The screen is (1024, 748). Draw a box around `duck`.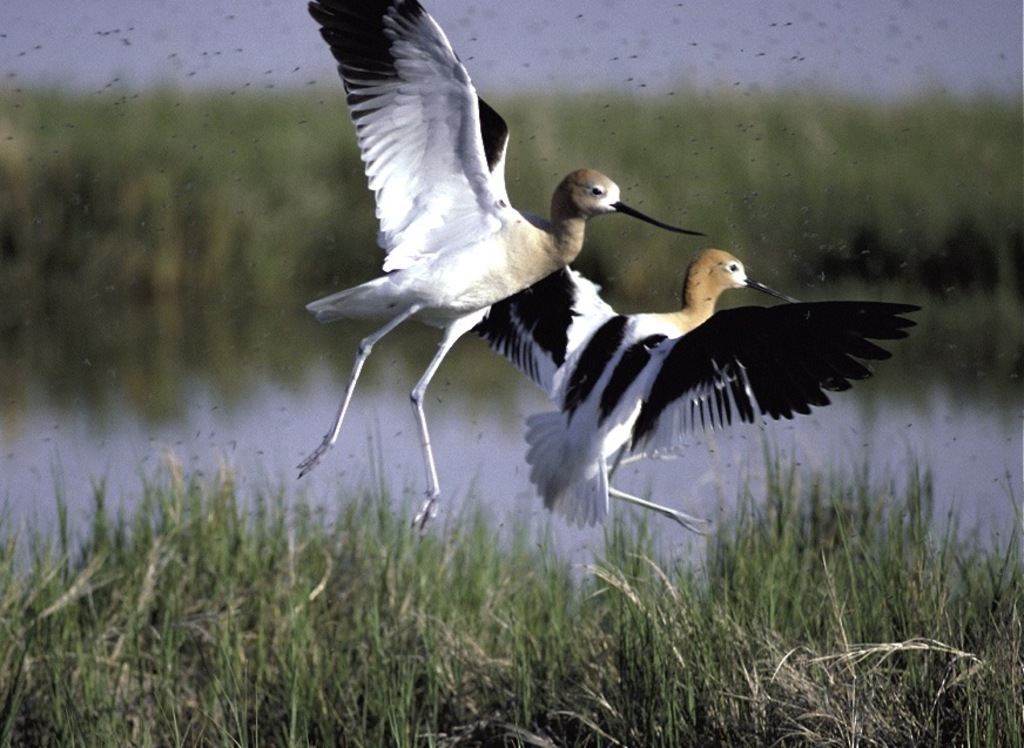
select_region(310, 0, 729, 544).
